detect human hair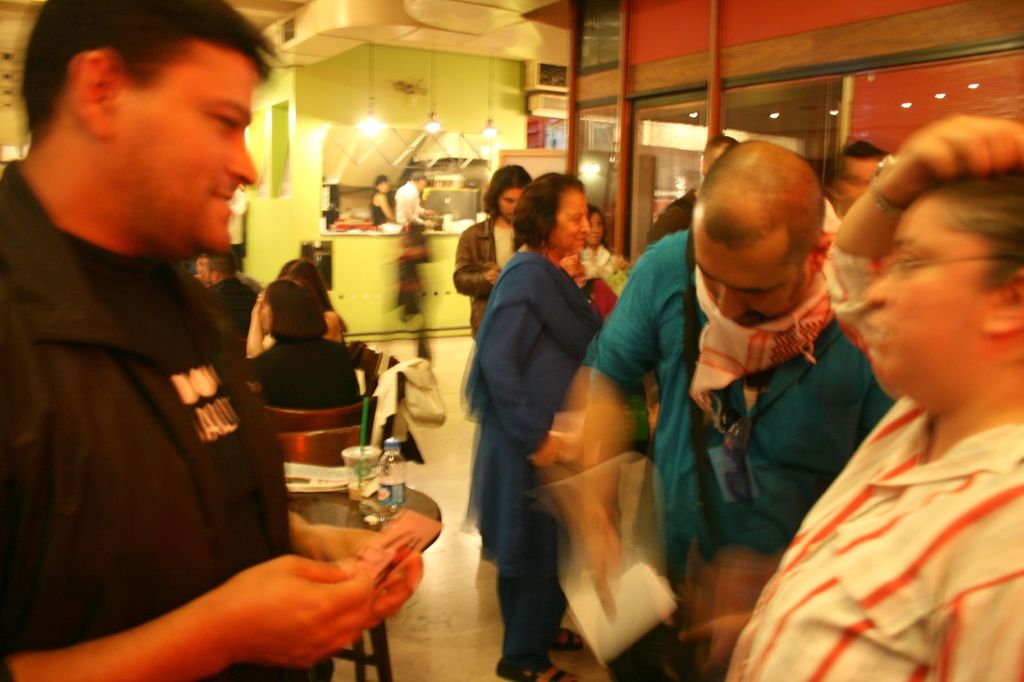
bbox(199, 241, 240, 278)
